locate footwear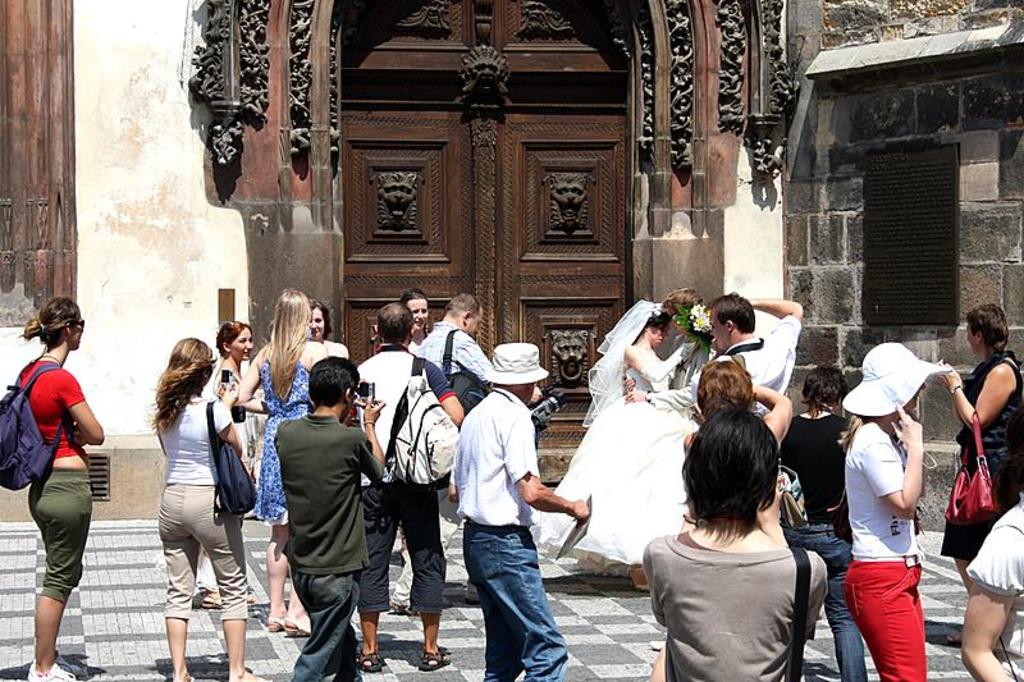
select_region(27, 660, 79, 681)
